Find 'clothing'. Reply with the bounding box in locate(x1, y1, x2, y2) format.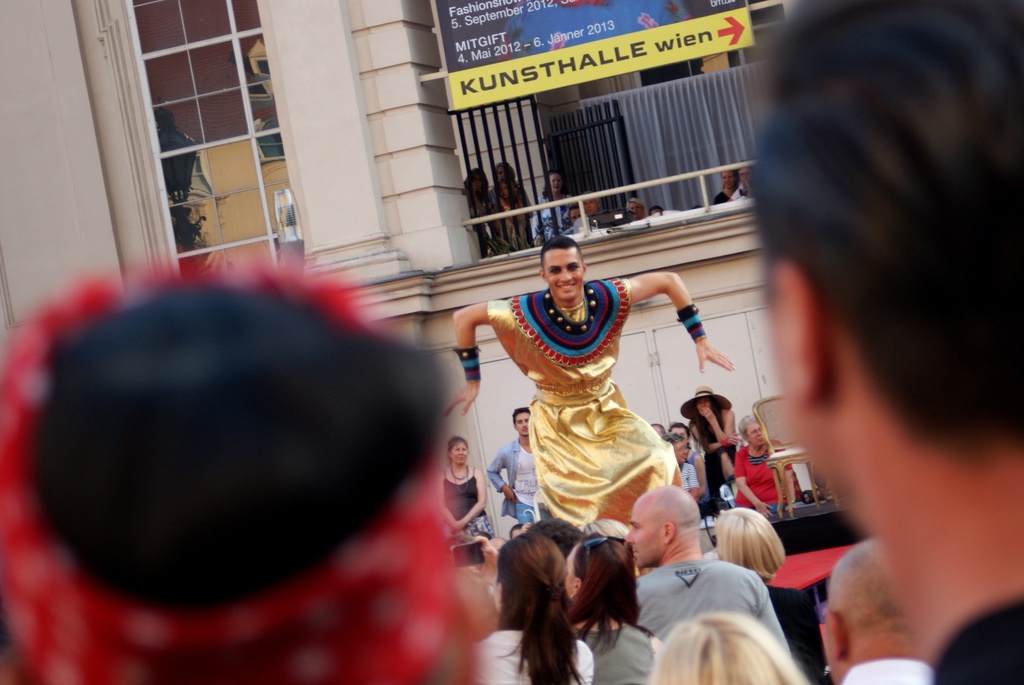
locate(636, 552, 796, 657).
